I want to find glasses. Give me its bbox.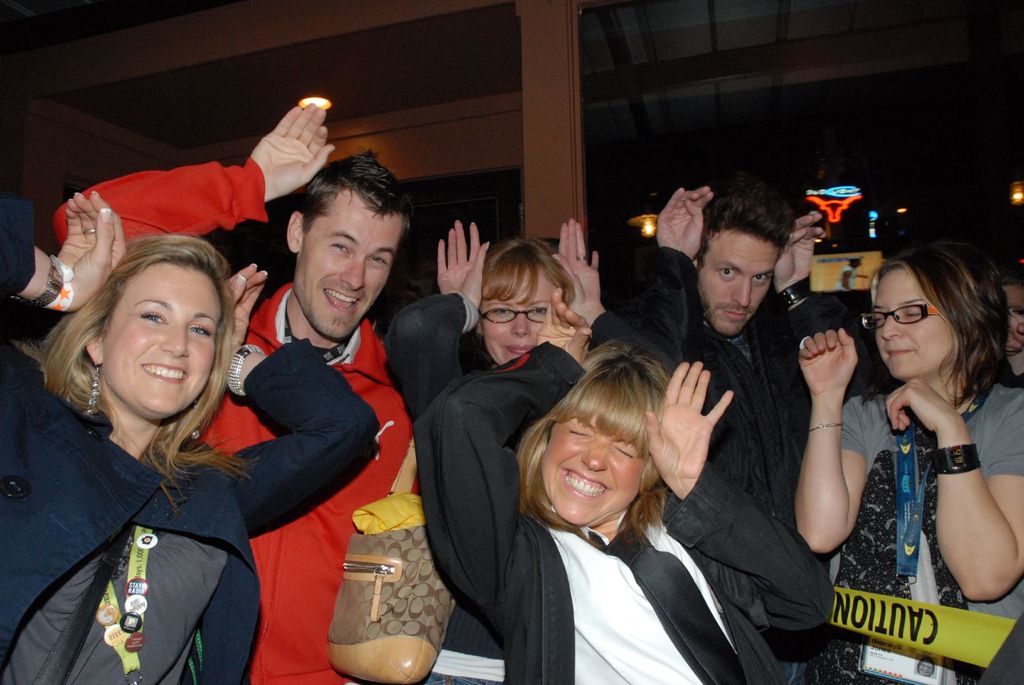
481:304:550:324.
